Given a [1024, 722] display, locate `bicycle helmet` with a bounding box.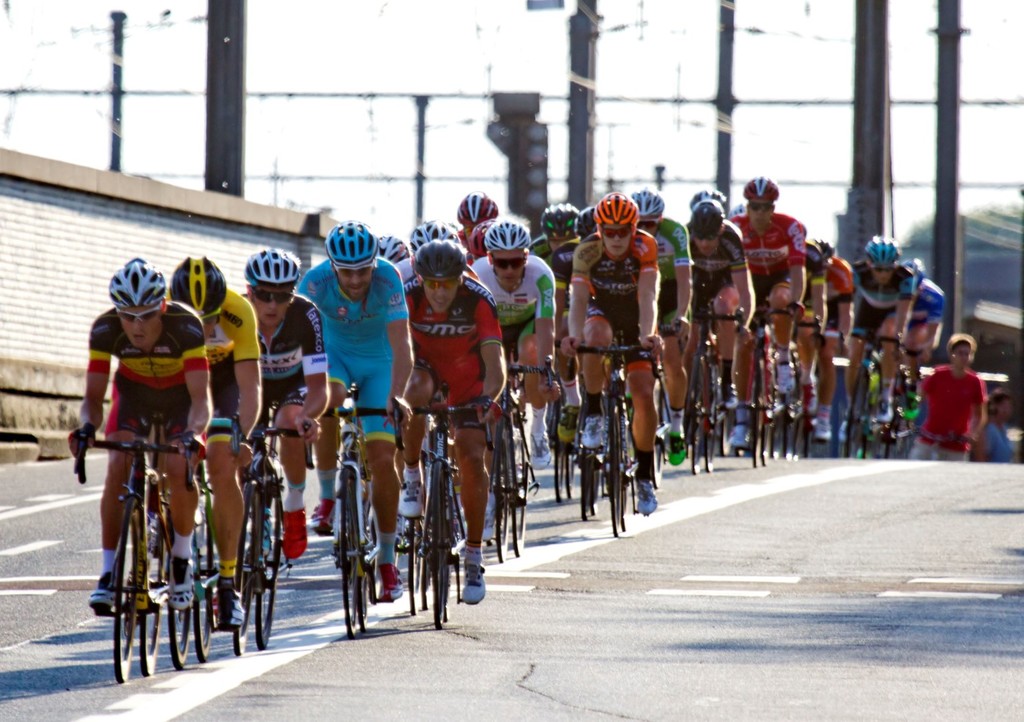
Located: left=408, top=218, right=460, bottom=247.
